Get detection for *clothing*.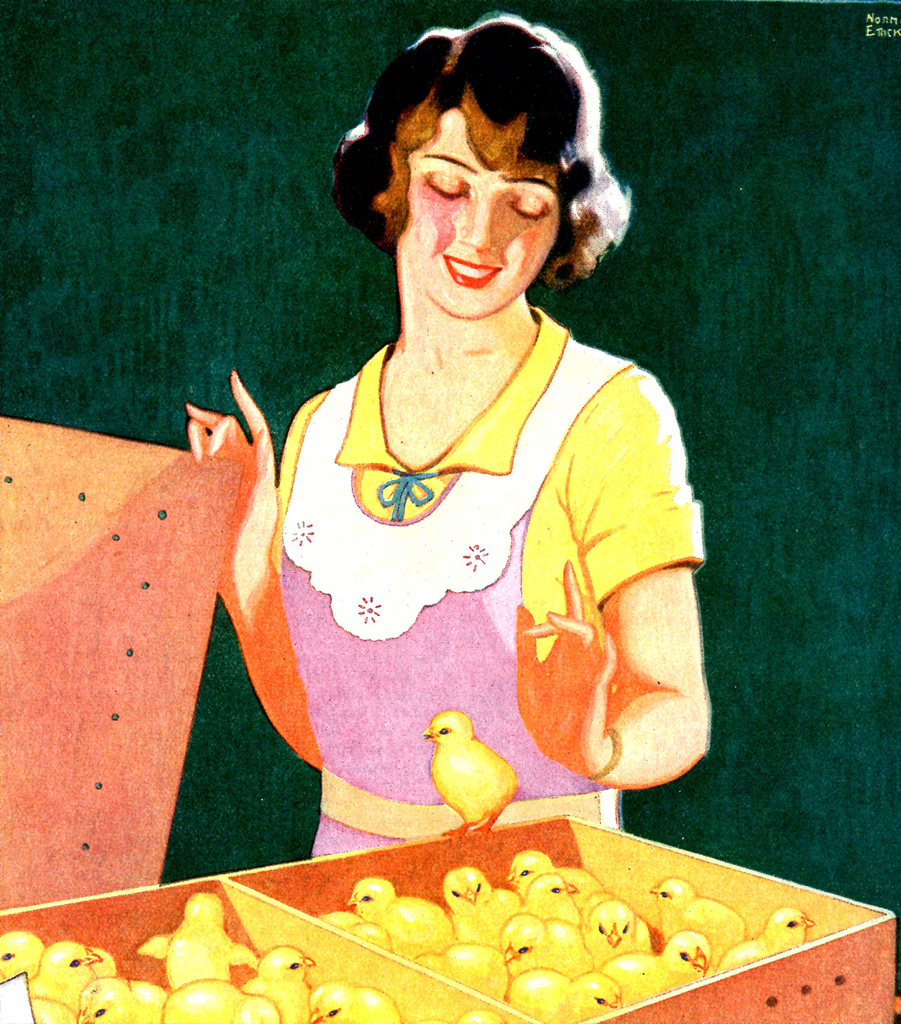
Detection: <box>209,351,714,836</box>.
